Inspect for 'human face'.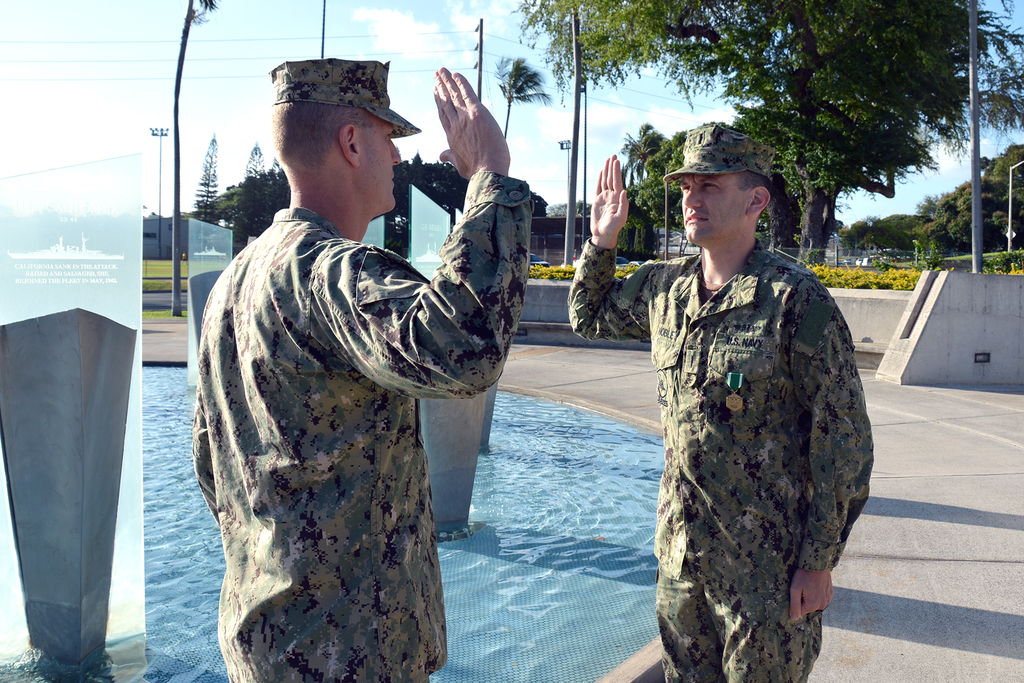
Inspection: (x1=676, y1=173, x2=745, y2=244).
